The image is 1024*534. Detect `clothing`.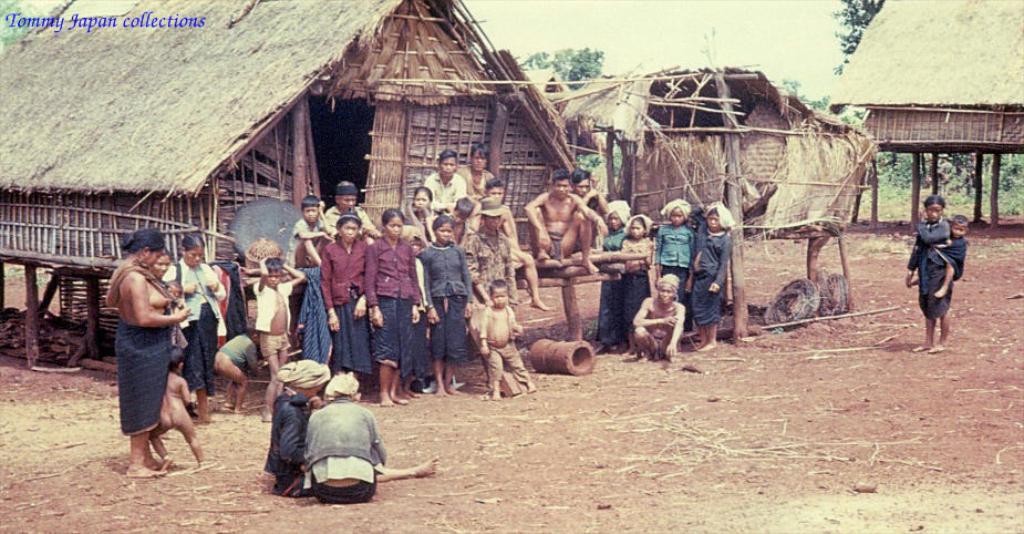
Detection: [x1=428, y1=298, x2=467, y2=358].
